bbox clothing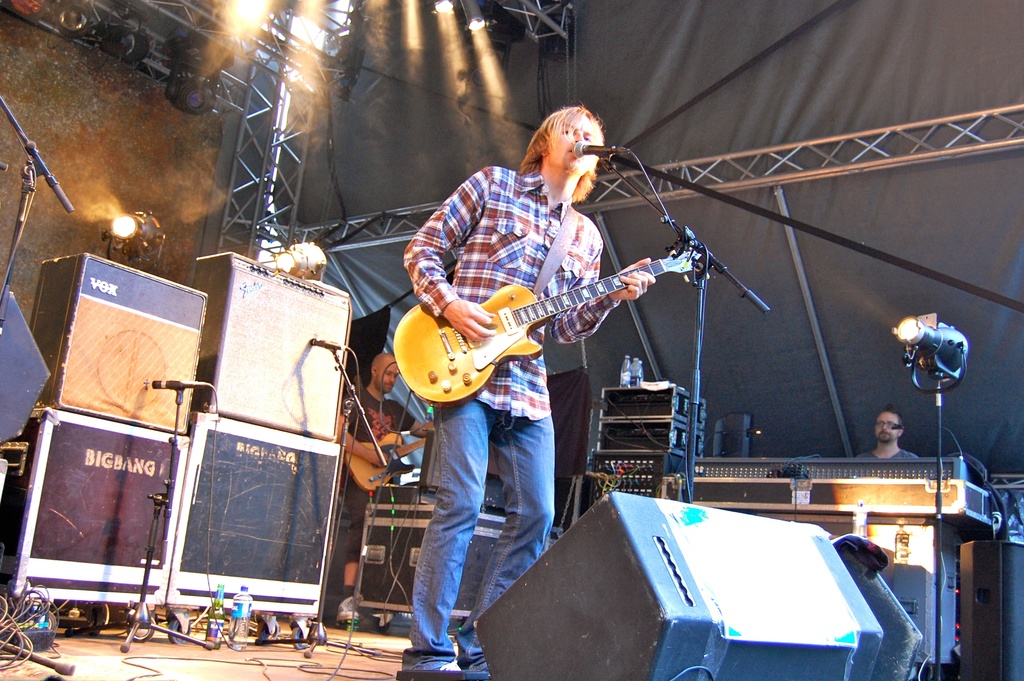
crop(339, 380, 415, 580)
